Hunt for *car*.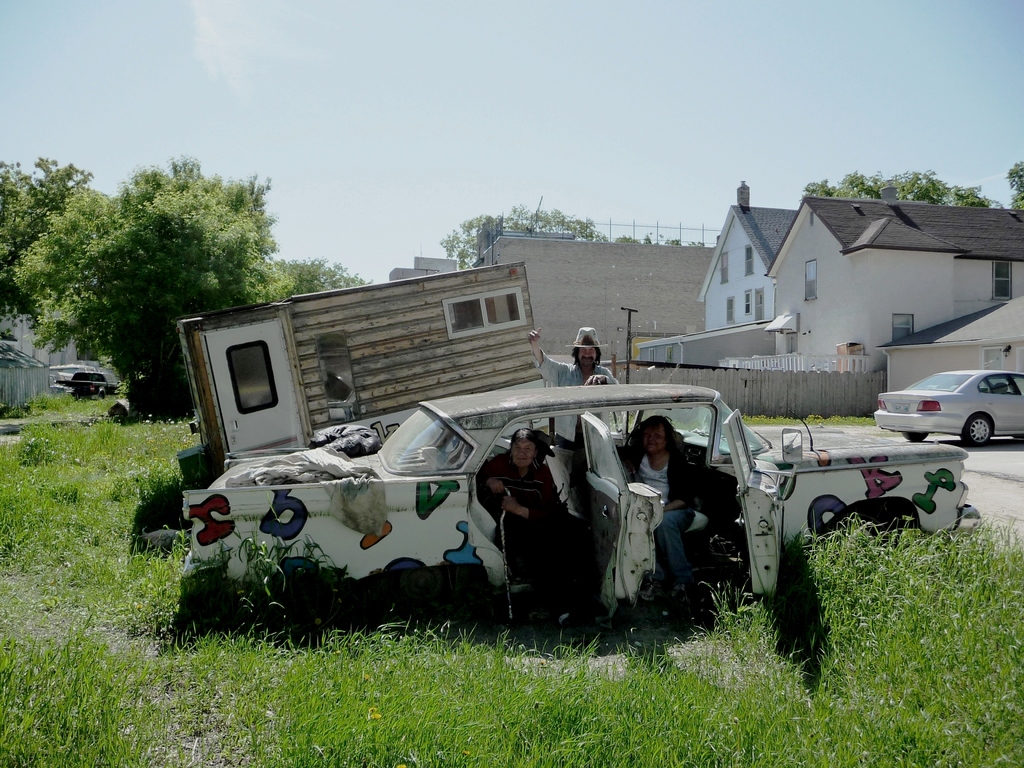
Hunted down at select_region(179, 381, 983, 617).
